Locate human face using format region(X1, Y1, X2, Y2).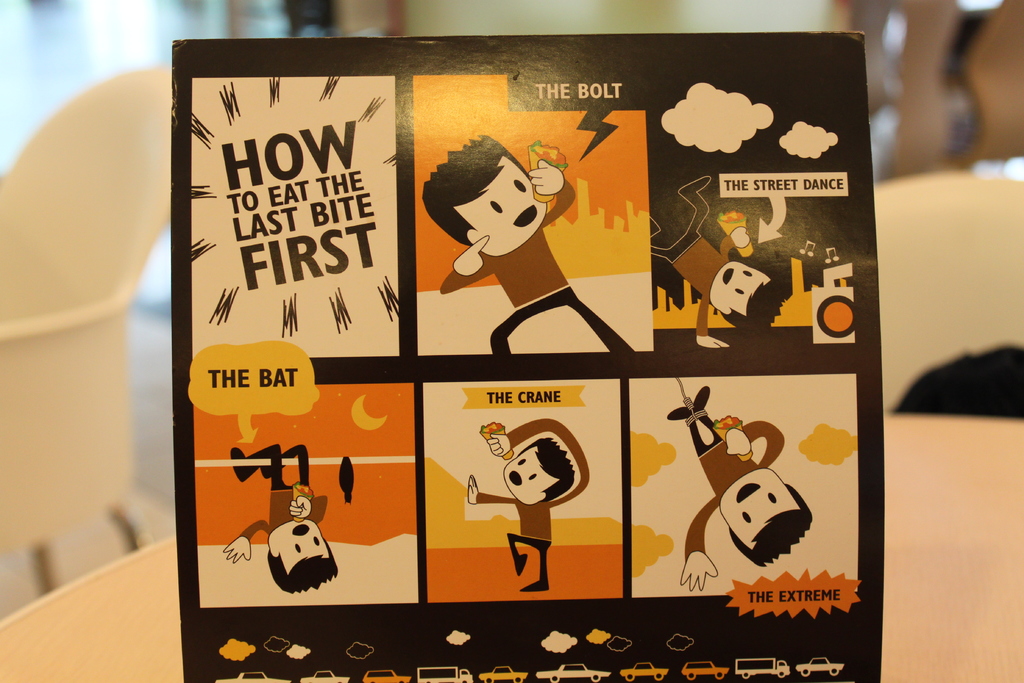
region(504, 445, 559, 508).
